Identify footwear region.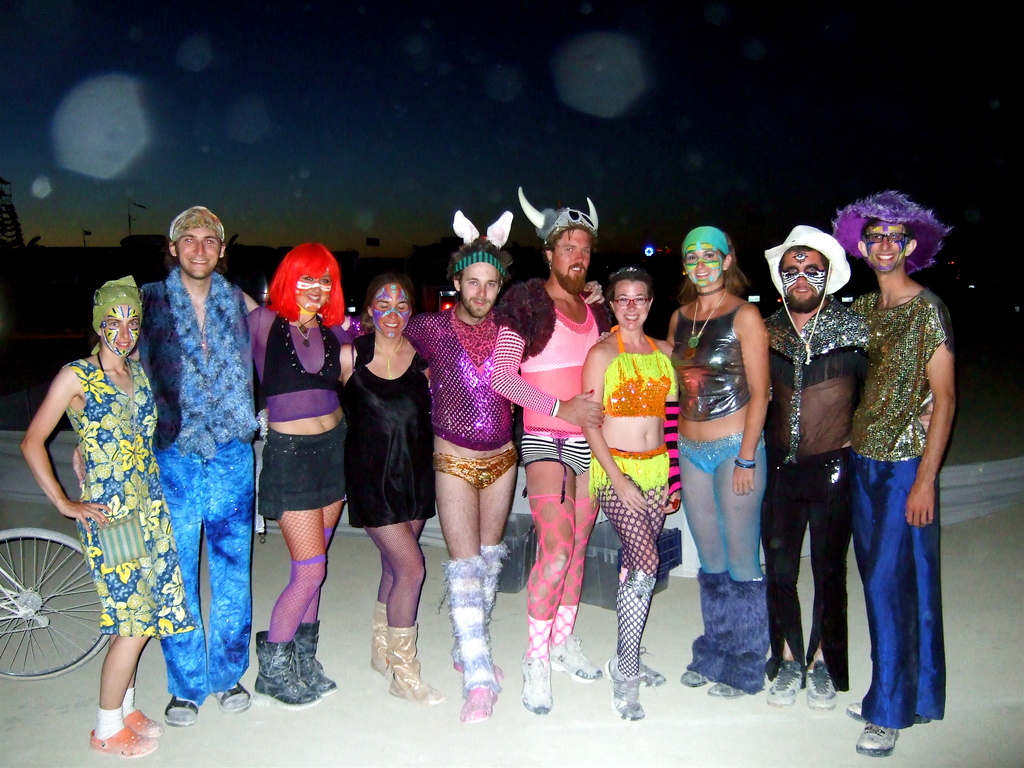
Region: l=164, t=693, r=204, b=724.
